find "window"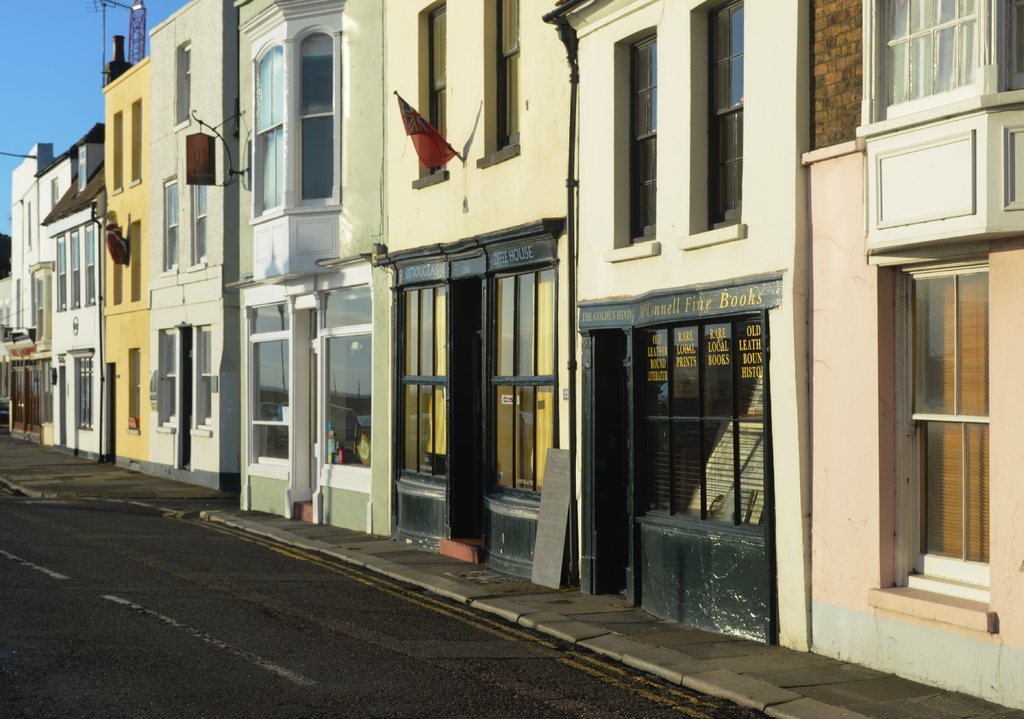
<box>130,99,143,182</box>
